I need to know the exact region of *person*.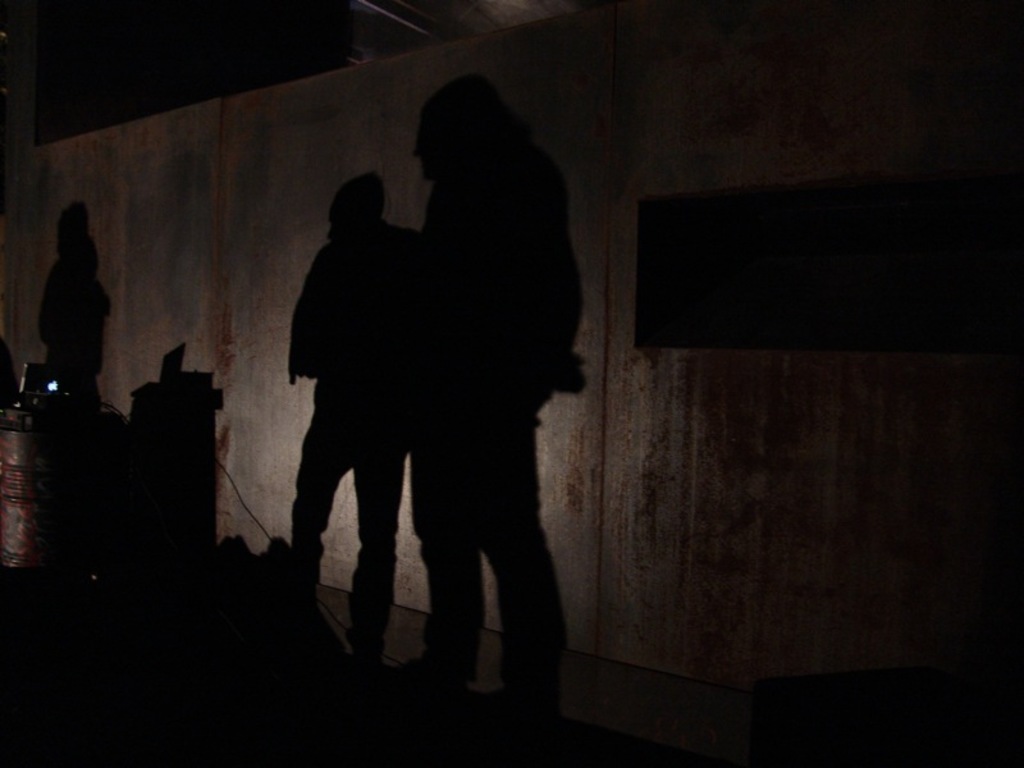
Region: detection(303, 65, 576, 709).
